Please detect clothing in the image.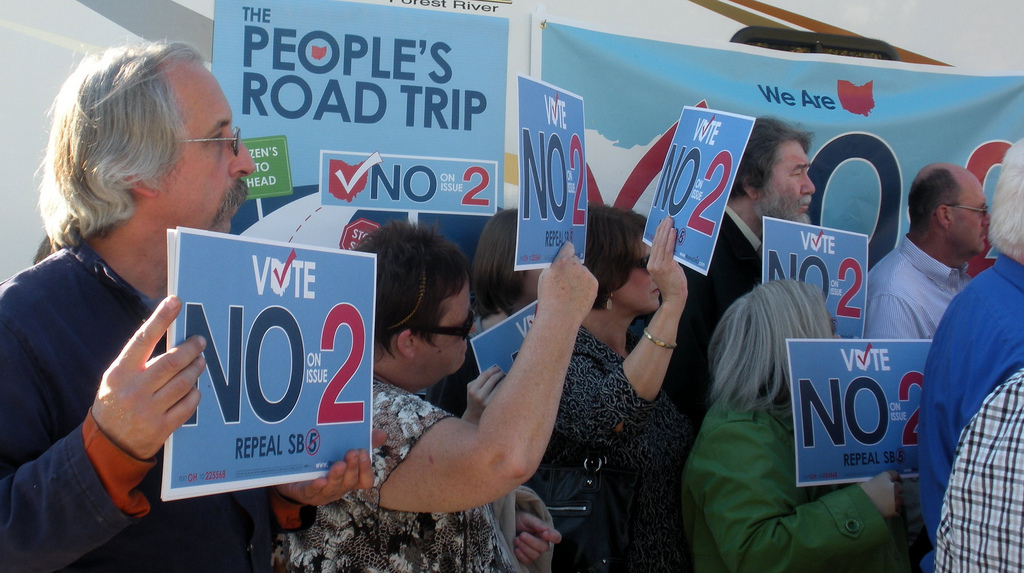
820,226,973,572.
